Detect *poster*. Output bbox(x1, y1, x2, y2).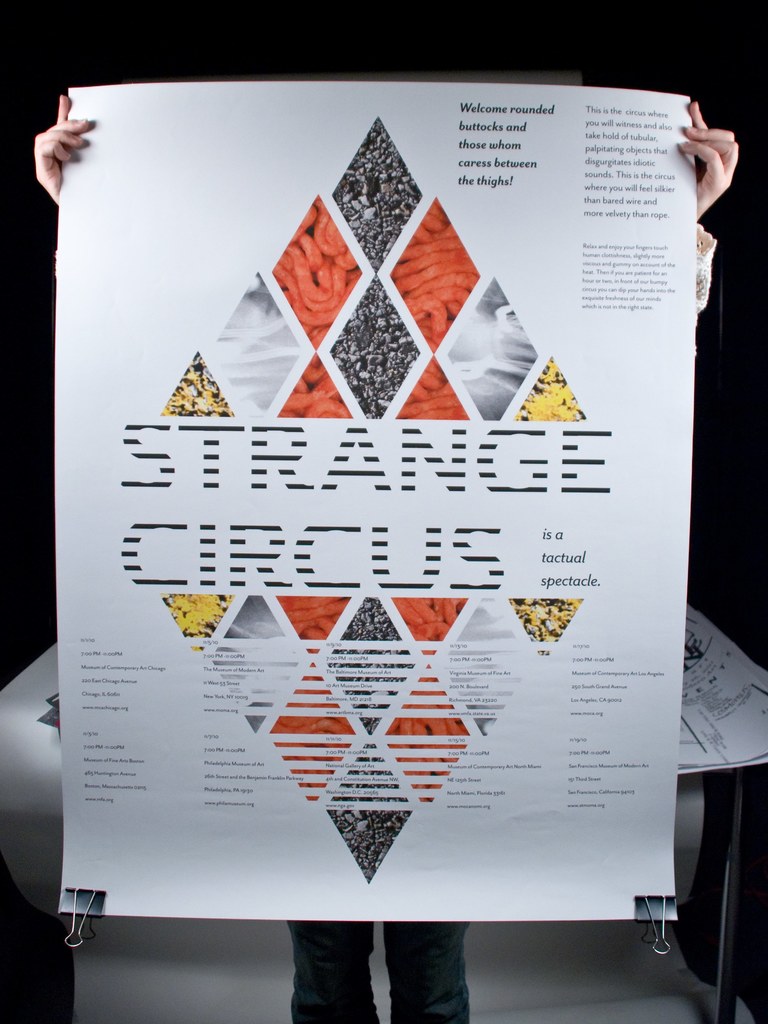
bbox(63, 79, 698, 926).
